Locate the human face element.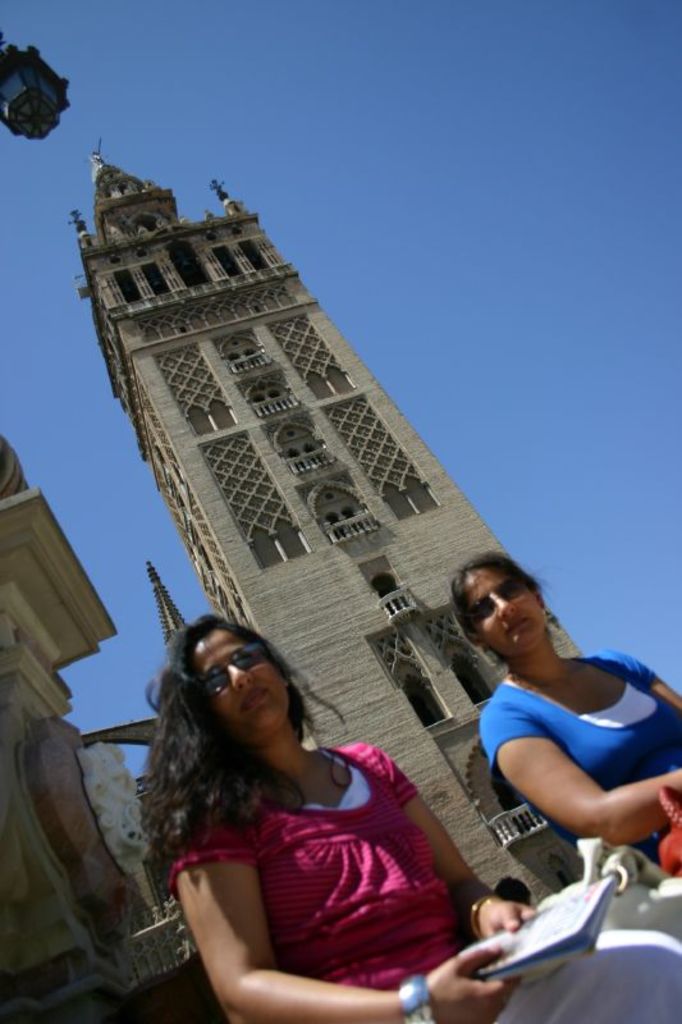
Element bbox: {"left": 189, "top": 628, "right": 287, "bottom": 746}.
